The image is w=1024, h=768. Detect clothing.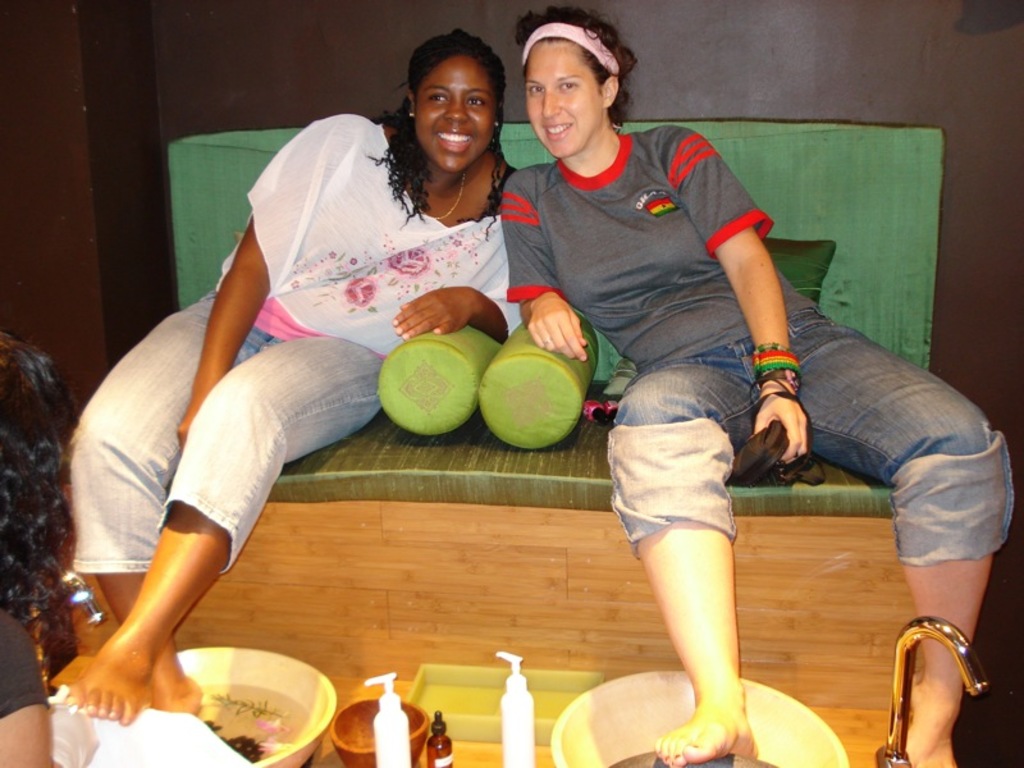
Detection: [x1=494, y1=118, x2=823, y2=376].
